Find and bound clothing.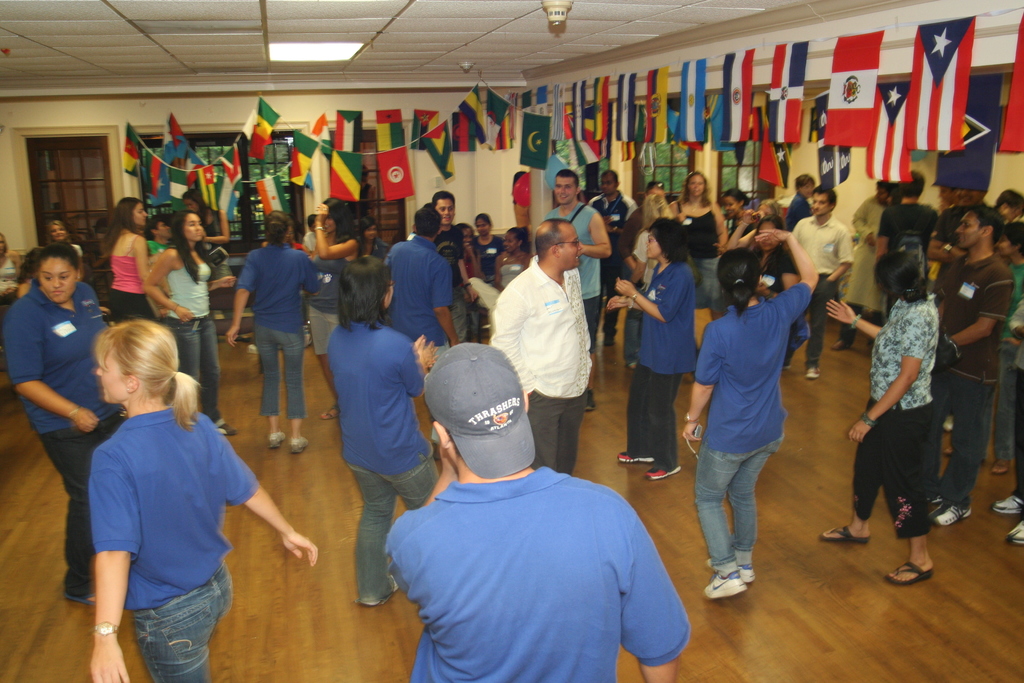
Bound: 488:255:601:474.
